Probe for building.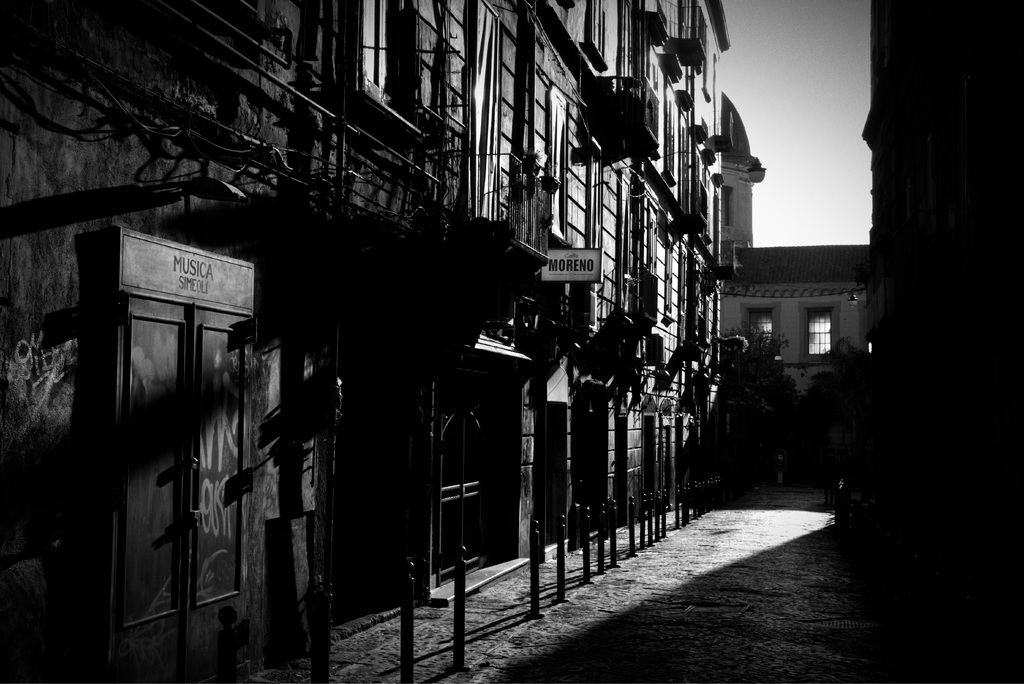
Probe result: 1:0:868:683.
